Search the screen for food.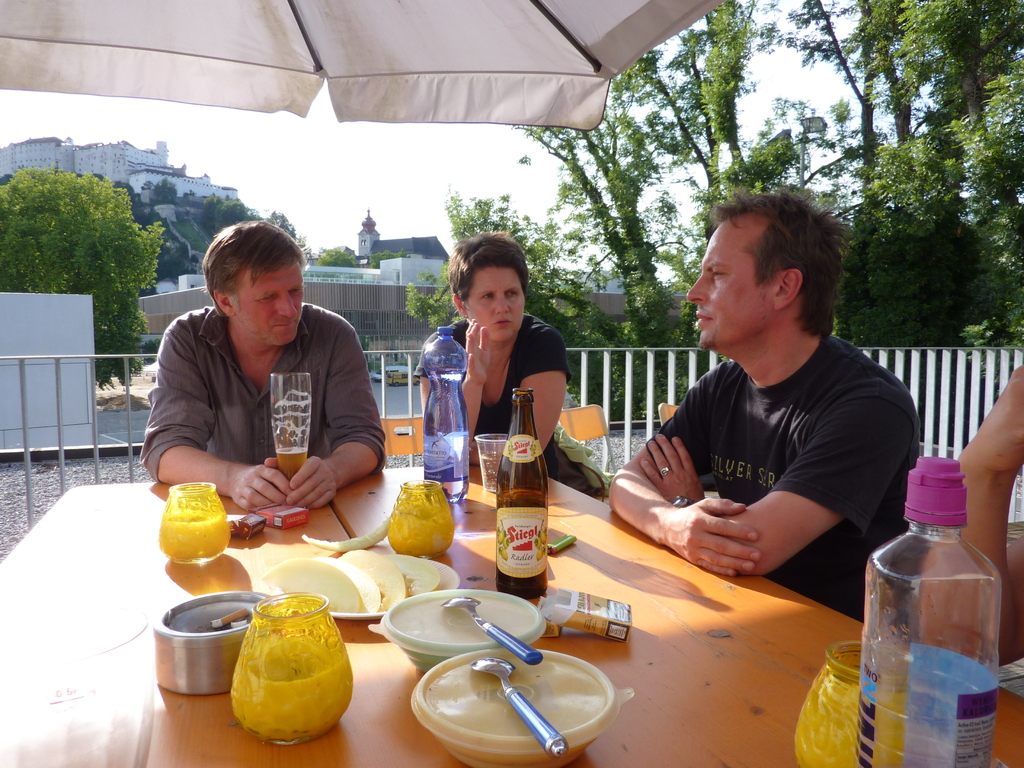
Found at rect(495, 525, 513, 563).
